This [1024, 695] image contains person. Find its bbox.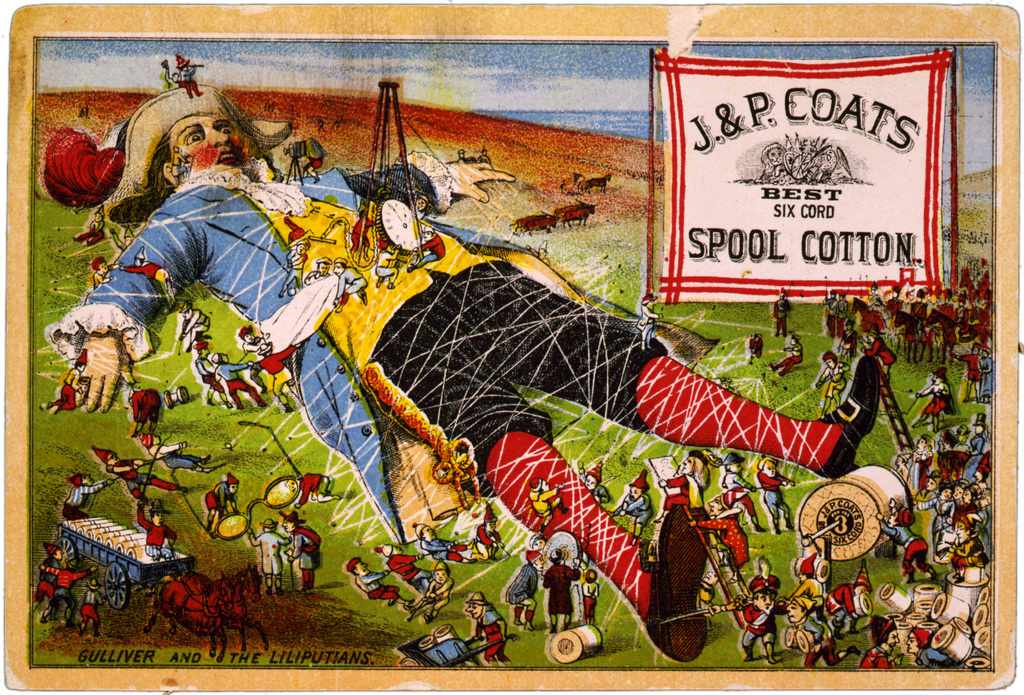
pyautogui.locateOnScreen(775, 289, 795, 337).
